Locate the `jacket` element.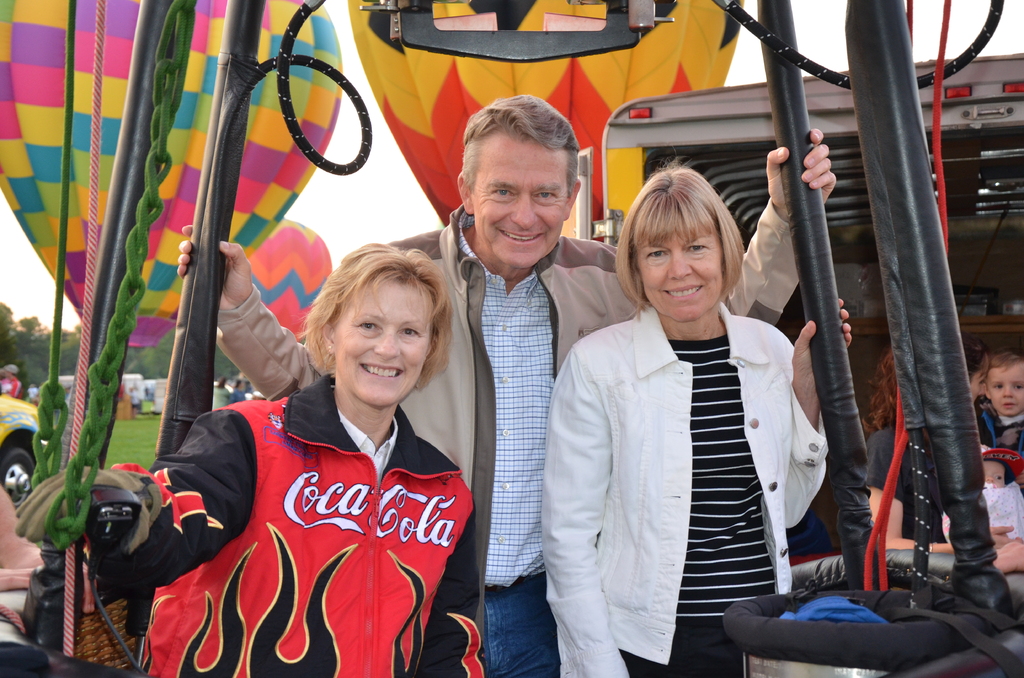
Element bbox: (left=545, top=300, right=828, bottom=677).
